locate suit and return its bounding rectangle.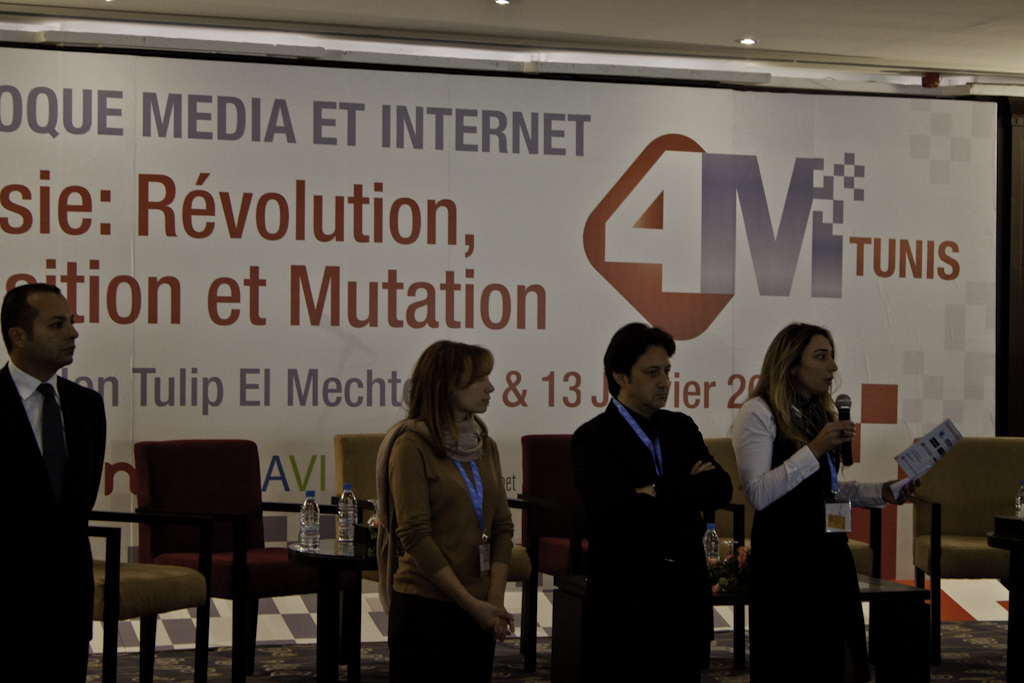
(left=14, top=323, right=129, bottom=662).
